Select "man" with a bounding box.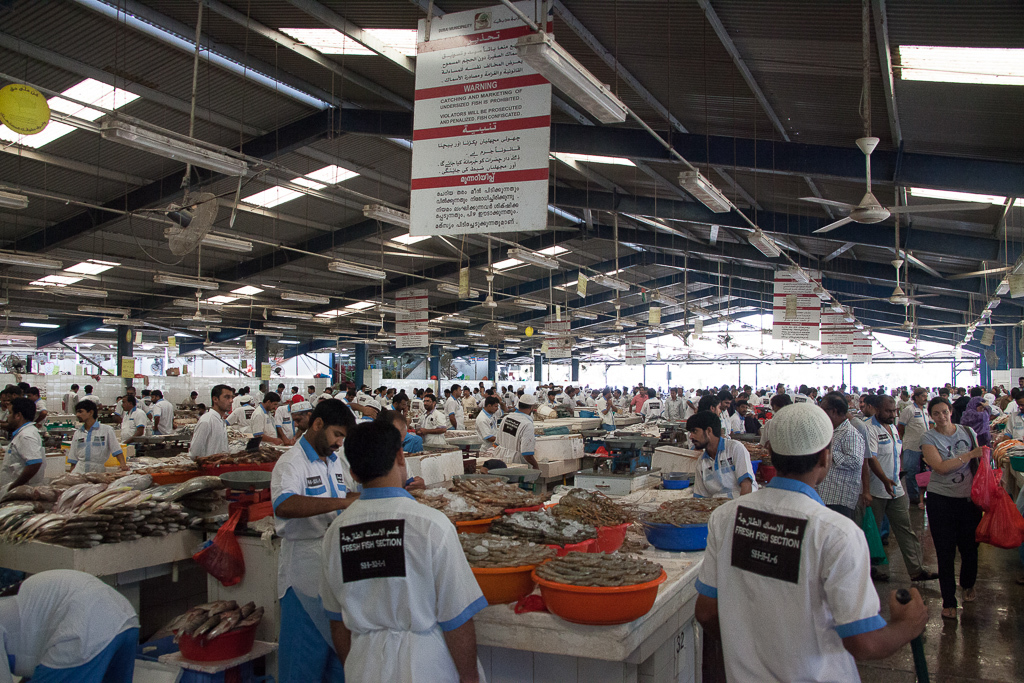
left=443, top=380, right=467, bottom=431.
